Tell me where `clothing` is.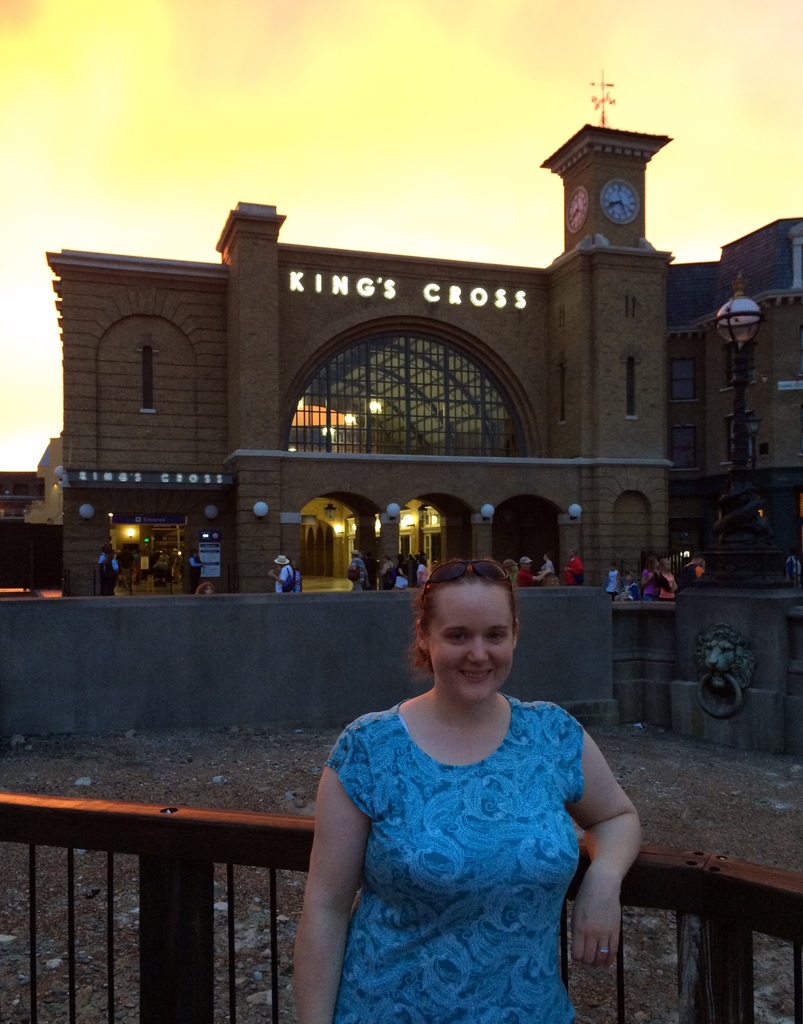
`clothing` is at left=98, top=554, right=119, bottom=599.
